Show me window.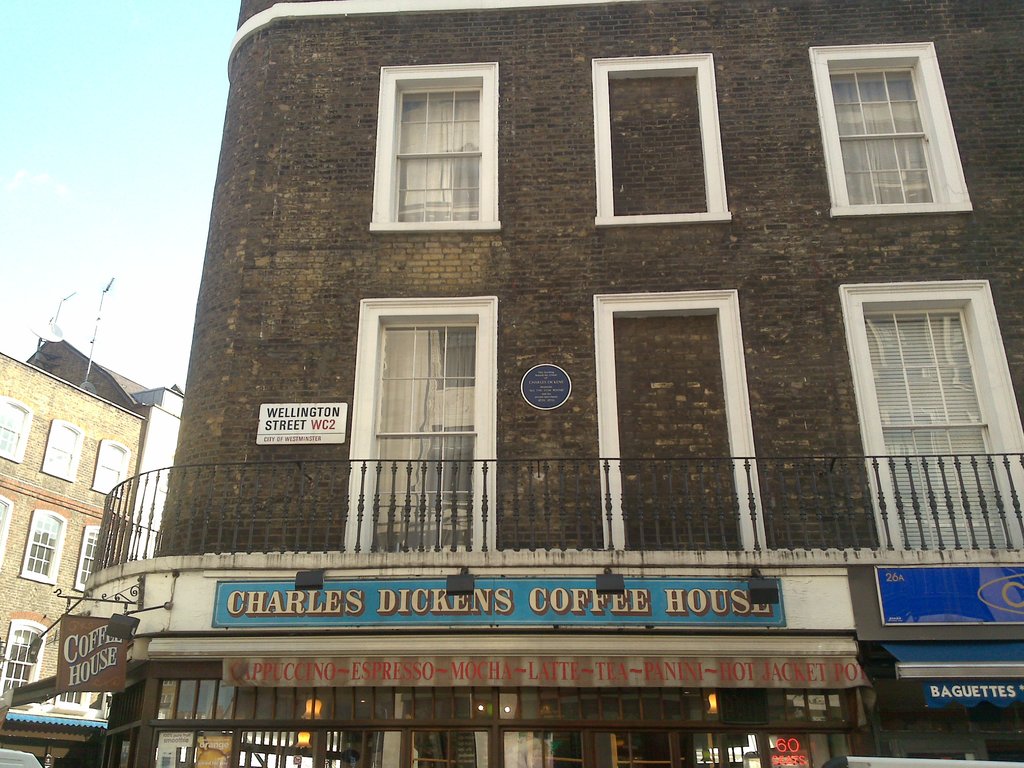
window is here: bbox=(89, 437, 135, 499).
